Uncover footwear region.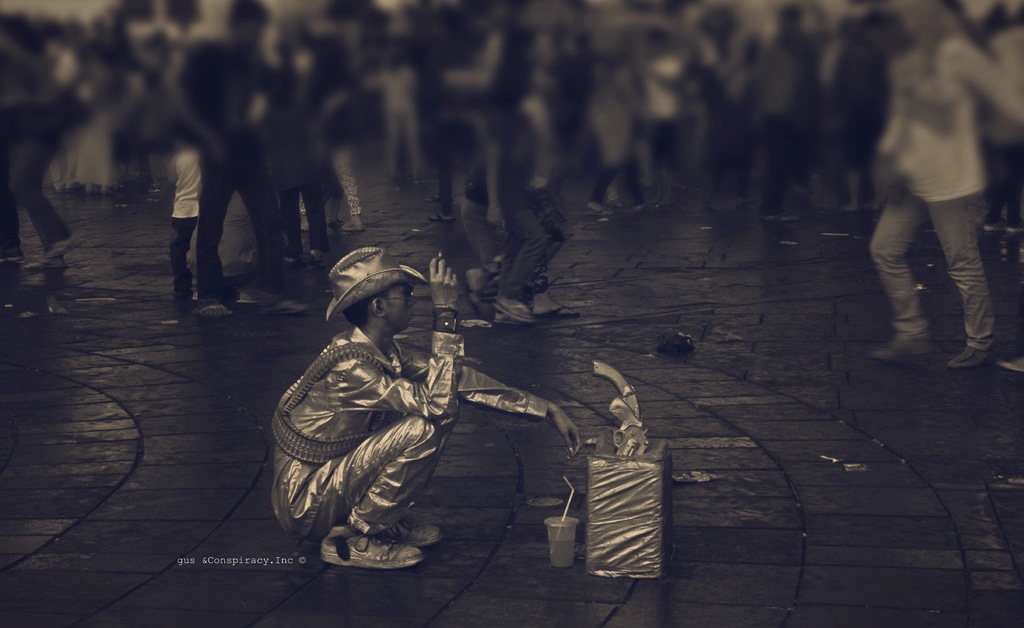
Uncovered: detection(429, 216, 452, 221).
